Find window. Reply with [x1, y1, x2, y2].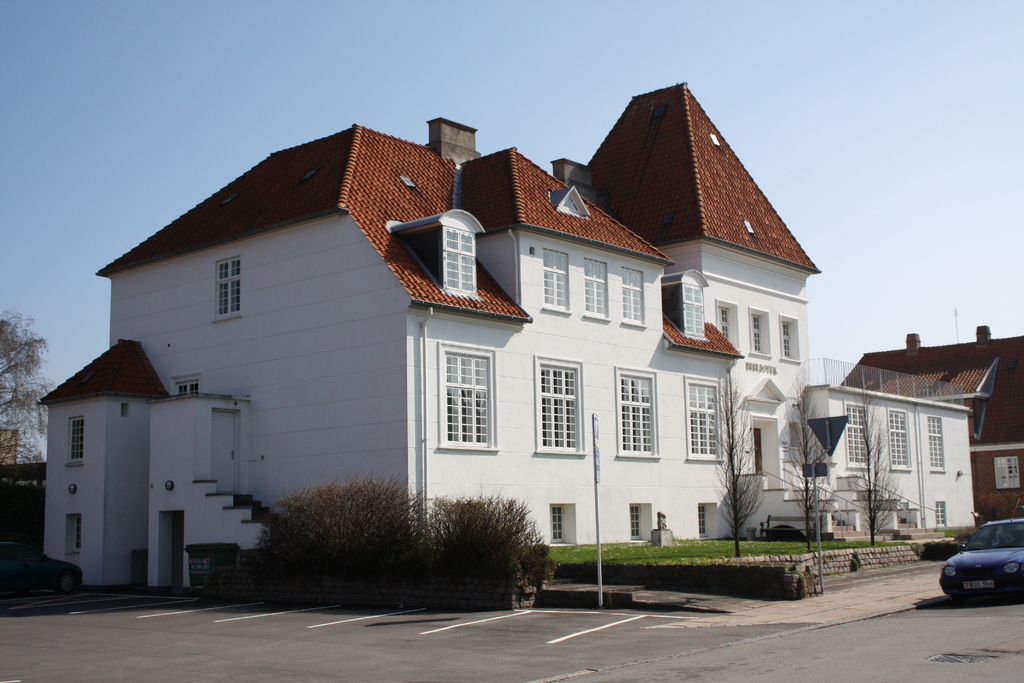
[927, 420, 948, 468].
